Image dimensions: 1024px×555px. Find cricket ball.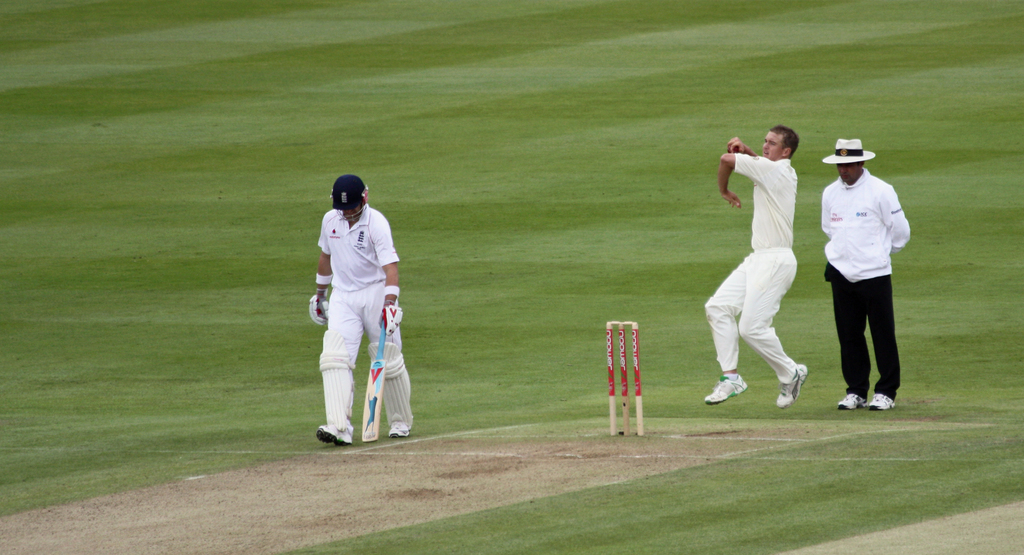
(728,144,738,152).
